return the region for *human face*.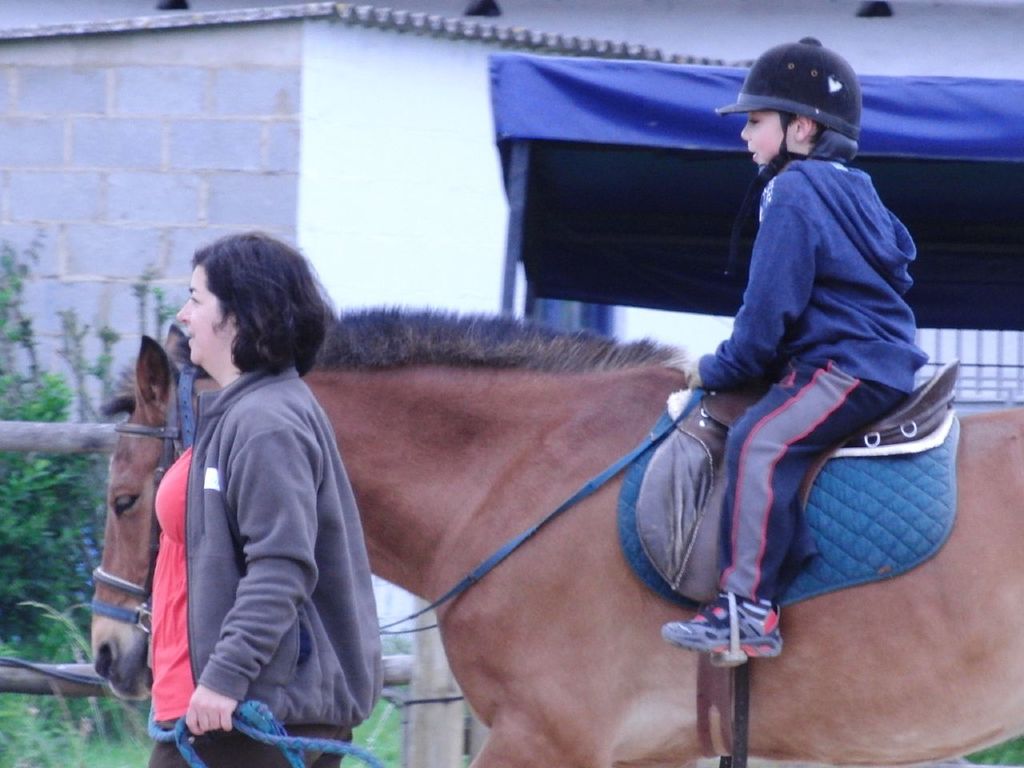
<box>741,110,786,170</box>.
